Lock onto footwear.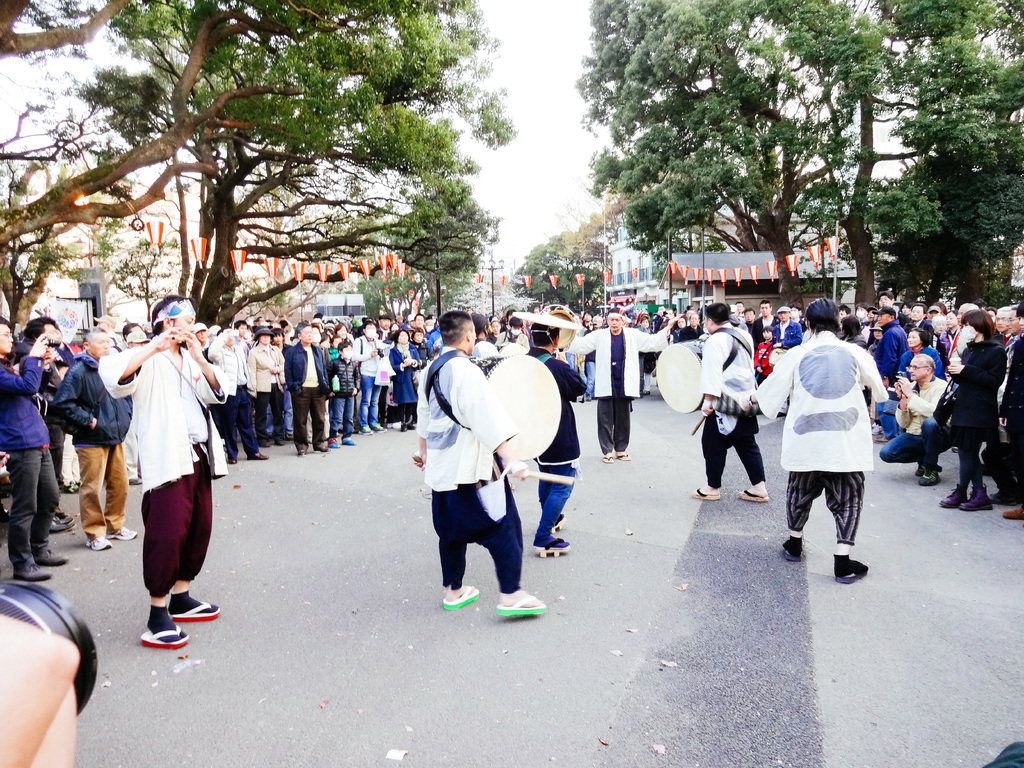
Locked: box(551, 512, 567, 531).
